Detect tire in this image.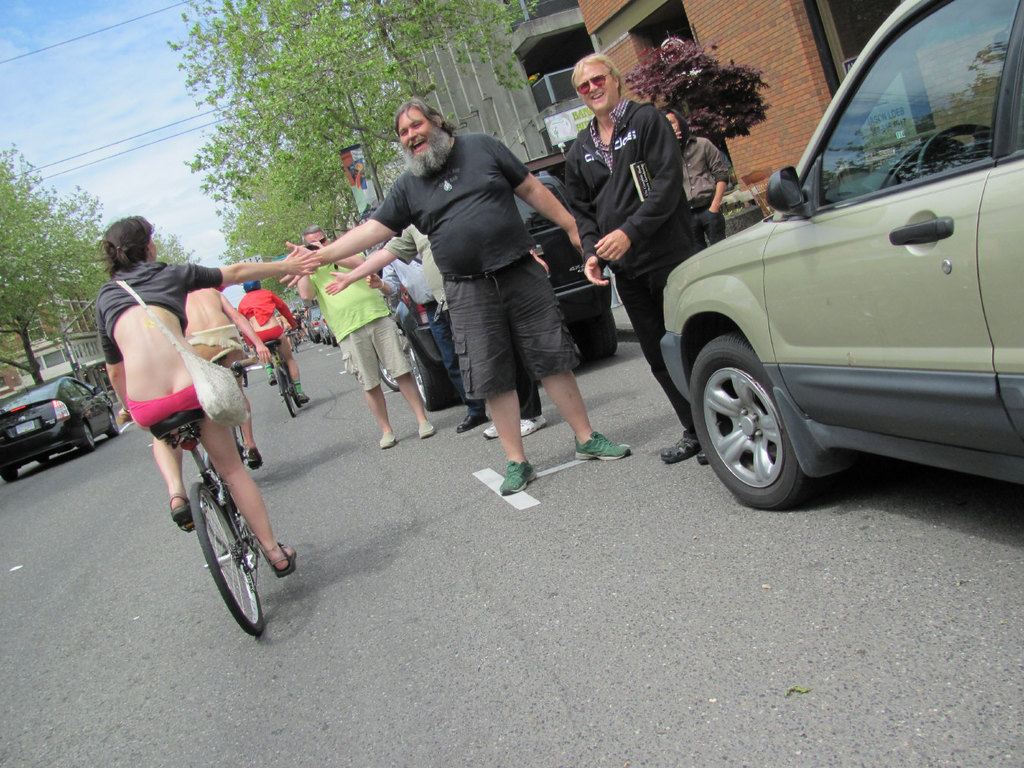
Detection: <bbox>0, 467, 20, 482</bbox>.
